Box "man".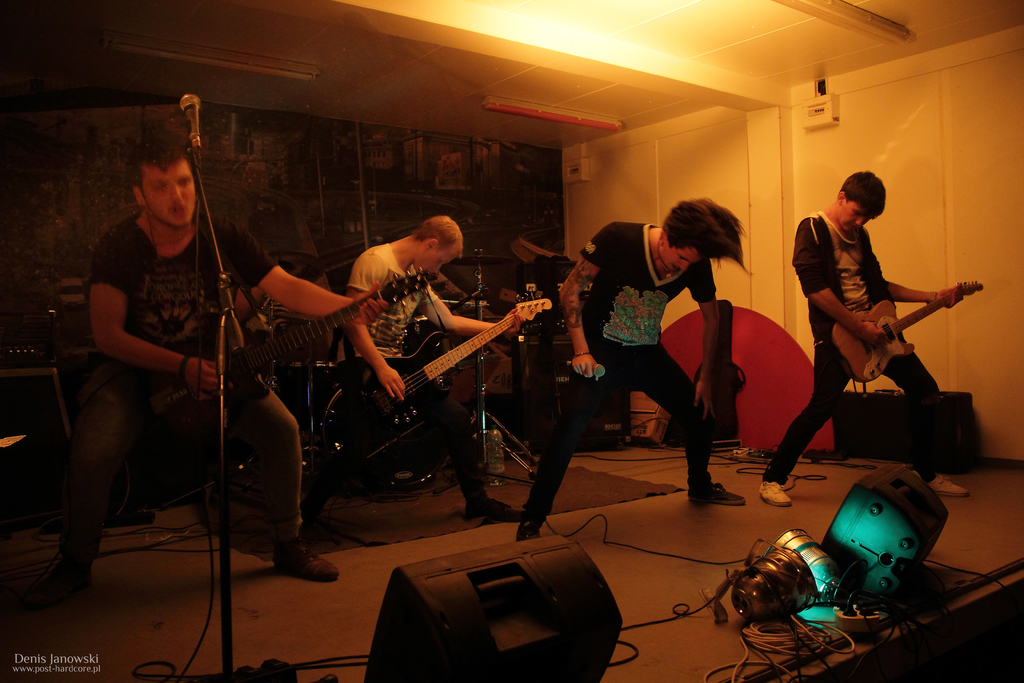
select_region(519, 188, 750, 539).
